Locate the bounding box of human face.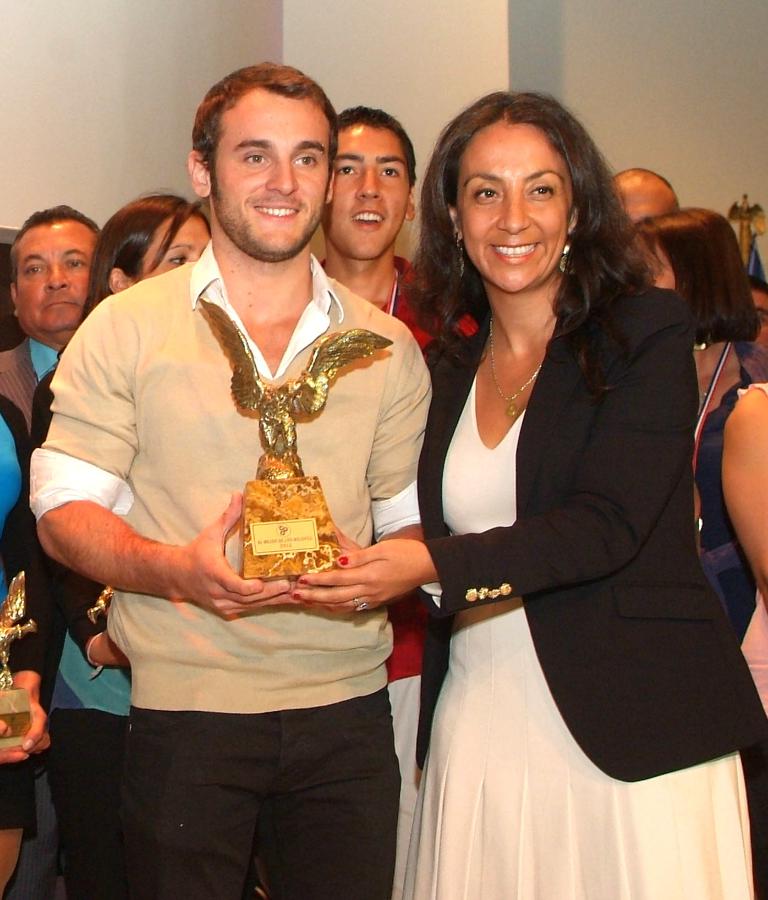
Bounding box: rect(319, 125, 411, 259).
